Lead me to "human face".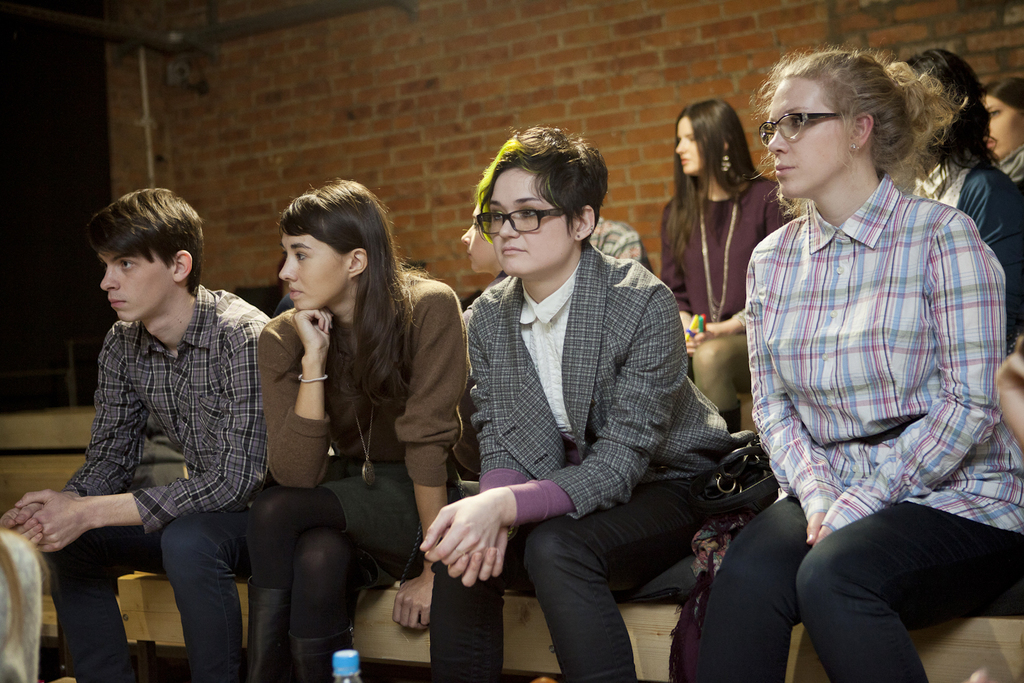
Lead to x1=459, y1=201, x2=504, y2=275.
